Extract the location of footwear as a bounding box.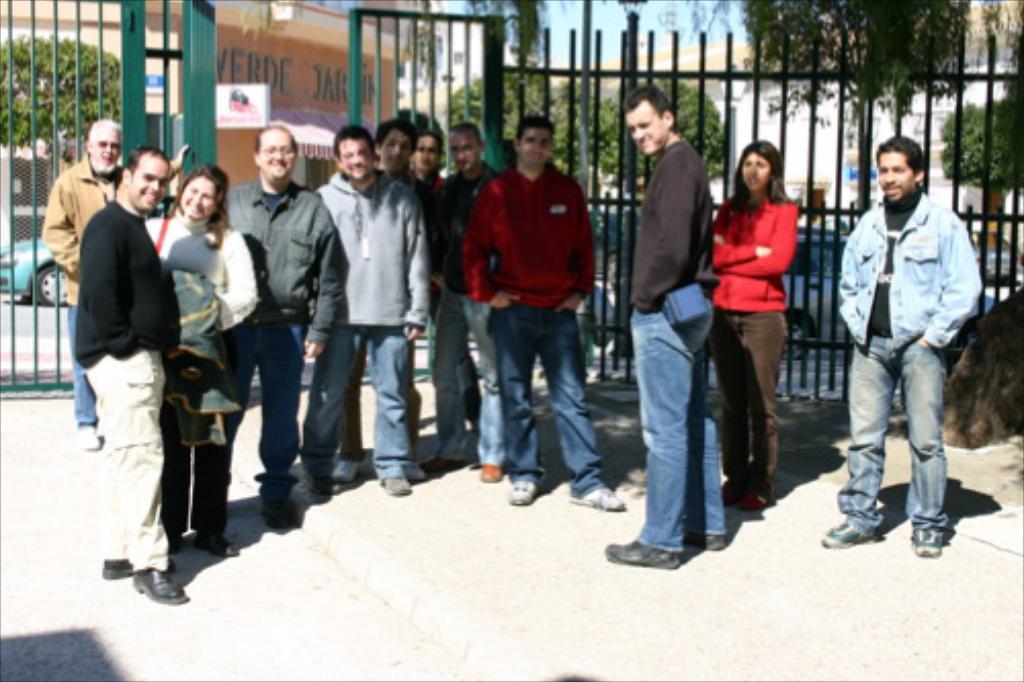
select_region(127, 571, 186, 604).
